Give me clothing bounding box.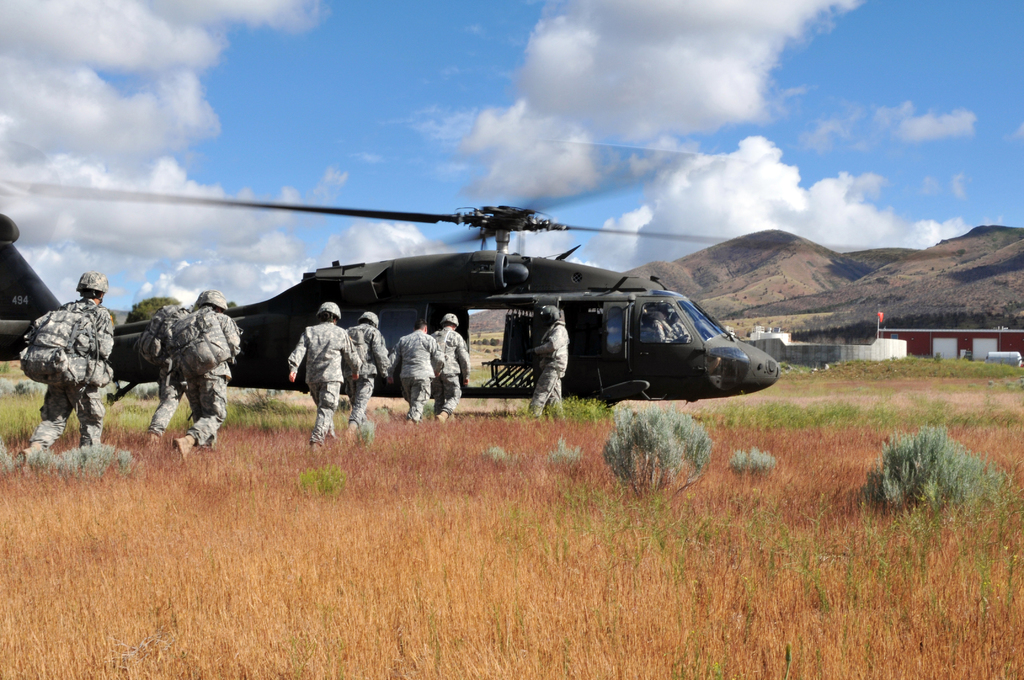
<bbox>385, 324, 445, 420</bbox>.
